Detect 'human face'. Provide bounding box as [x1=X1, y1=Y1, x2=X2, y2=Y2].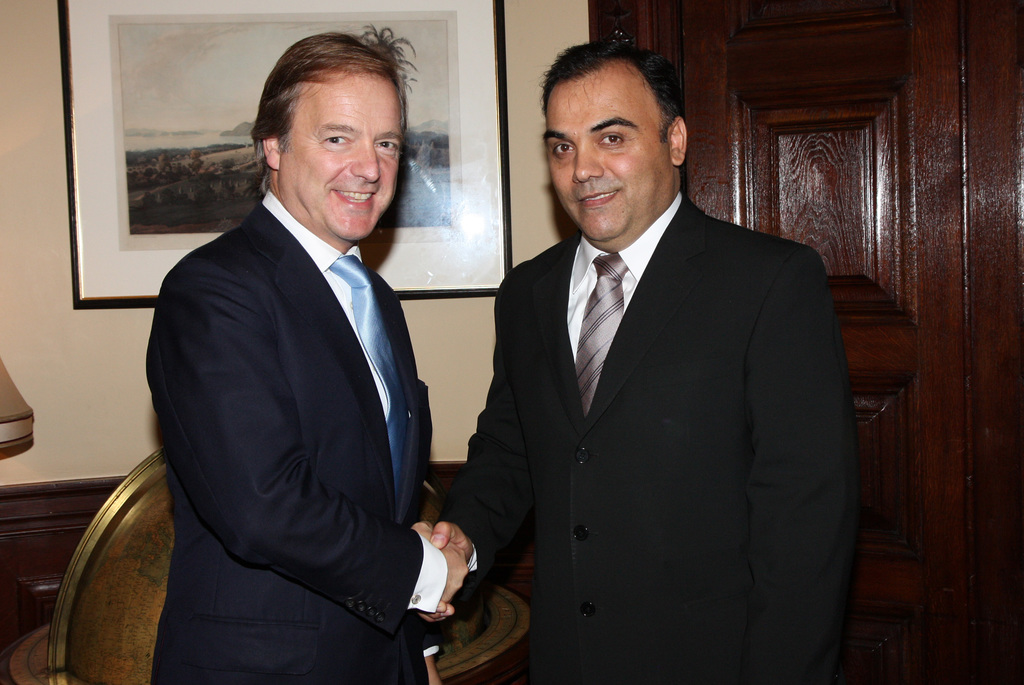
[x1=553, y1=58, x2=671, y2=243].
